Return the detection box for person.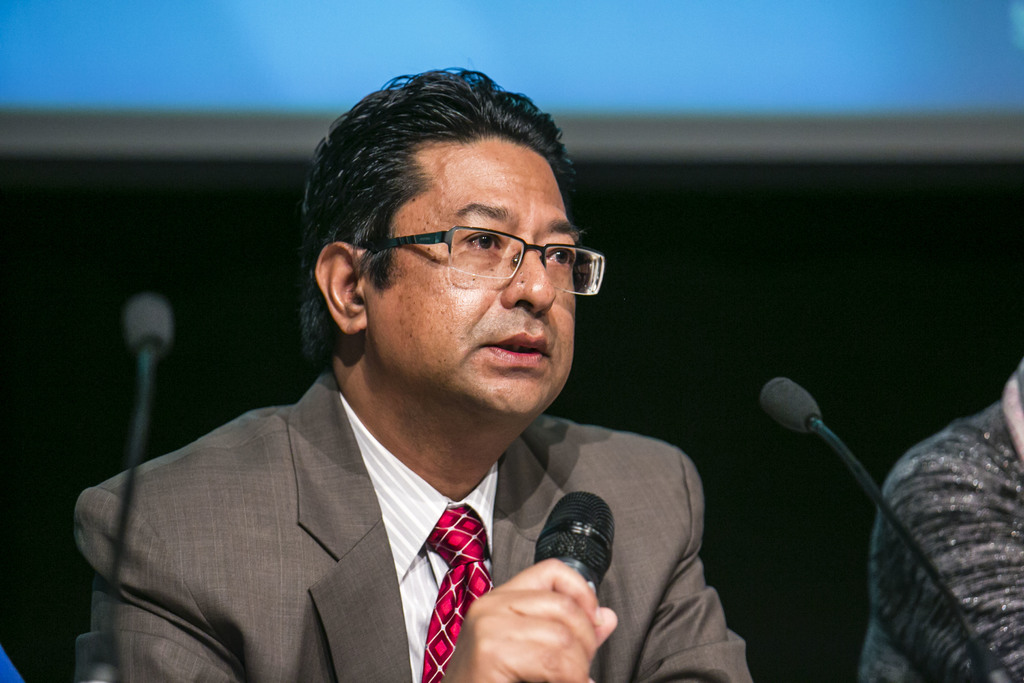
bbox=(851, 345, 1023, 682).
